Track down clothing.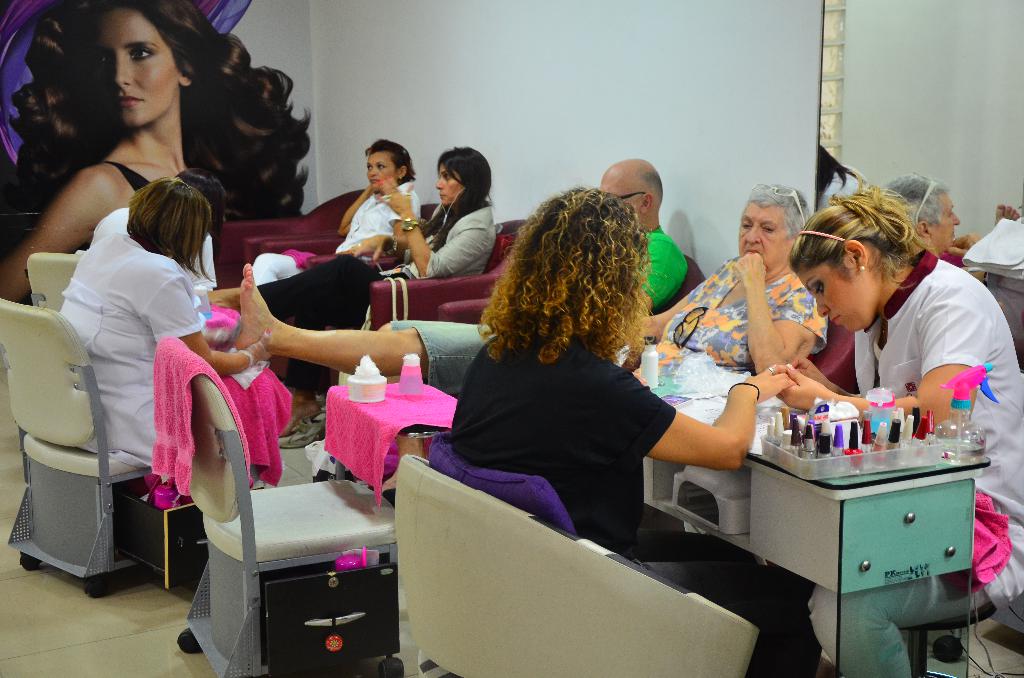
Tracked to pyautogui.locateOnScreen(630, 249, 830, 379).
